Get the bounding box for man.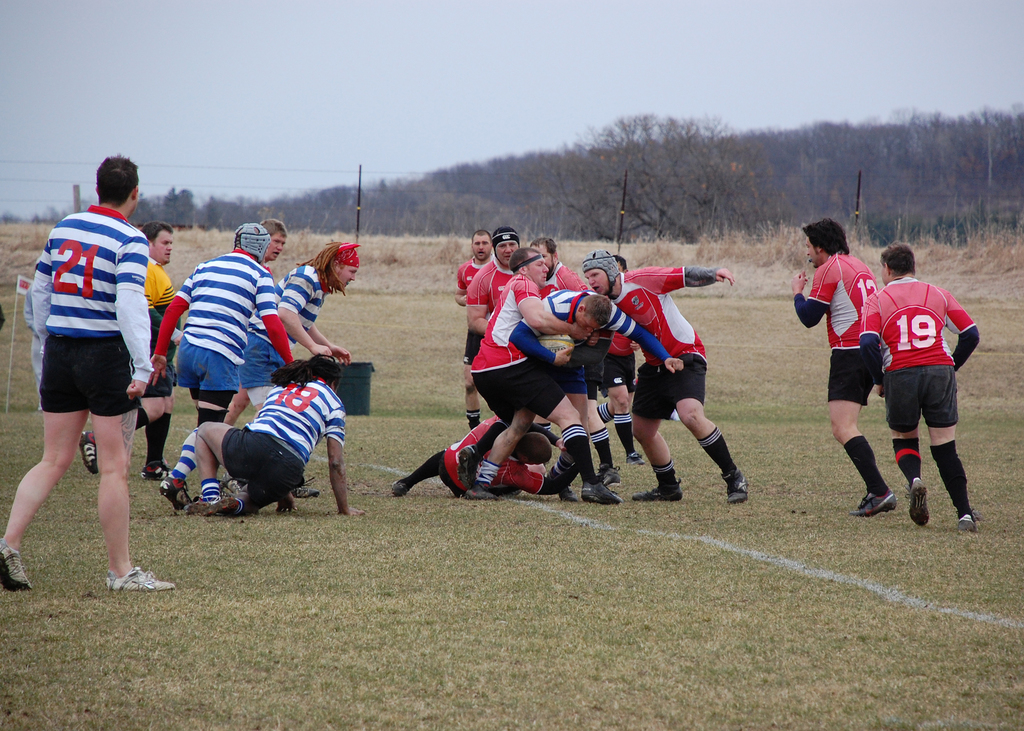
box(189, 346, 365, 517).
